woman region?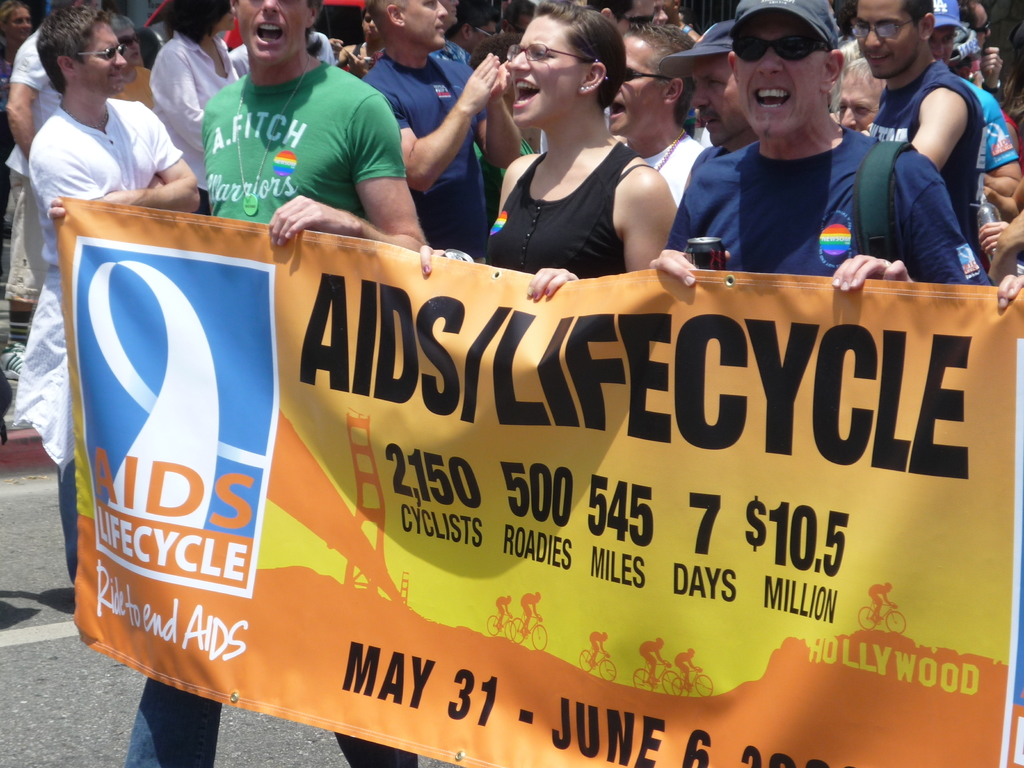
141:0:257:214
